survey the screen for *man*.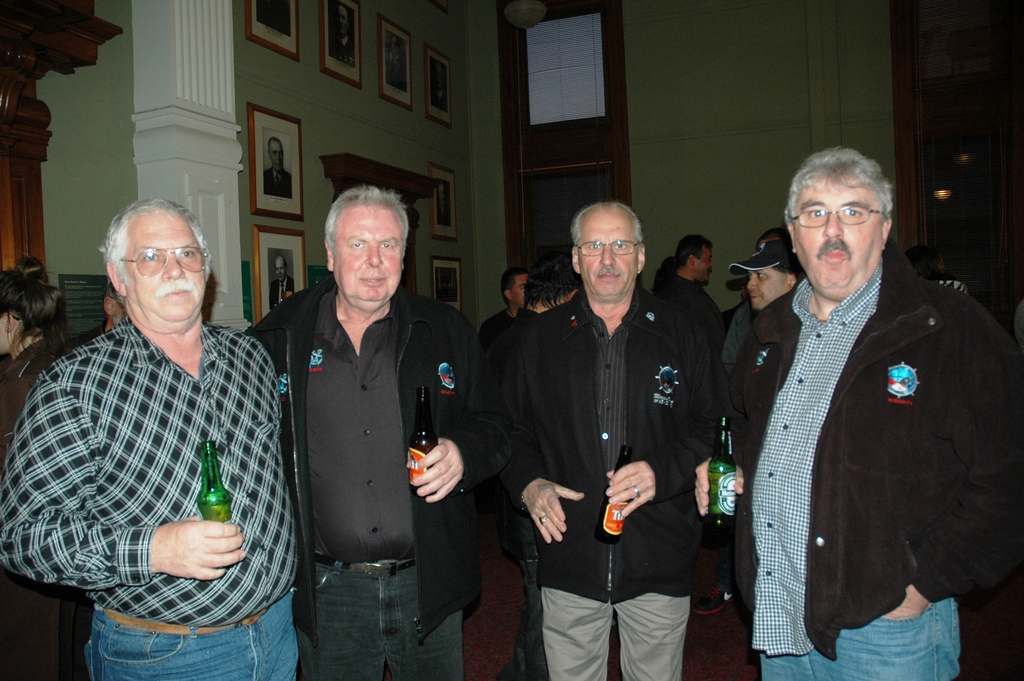
Survey found: rect(507, 240, 583, 338).
